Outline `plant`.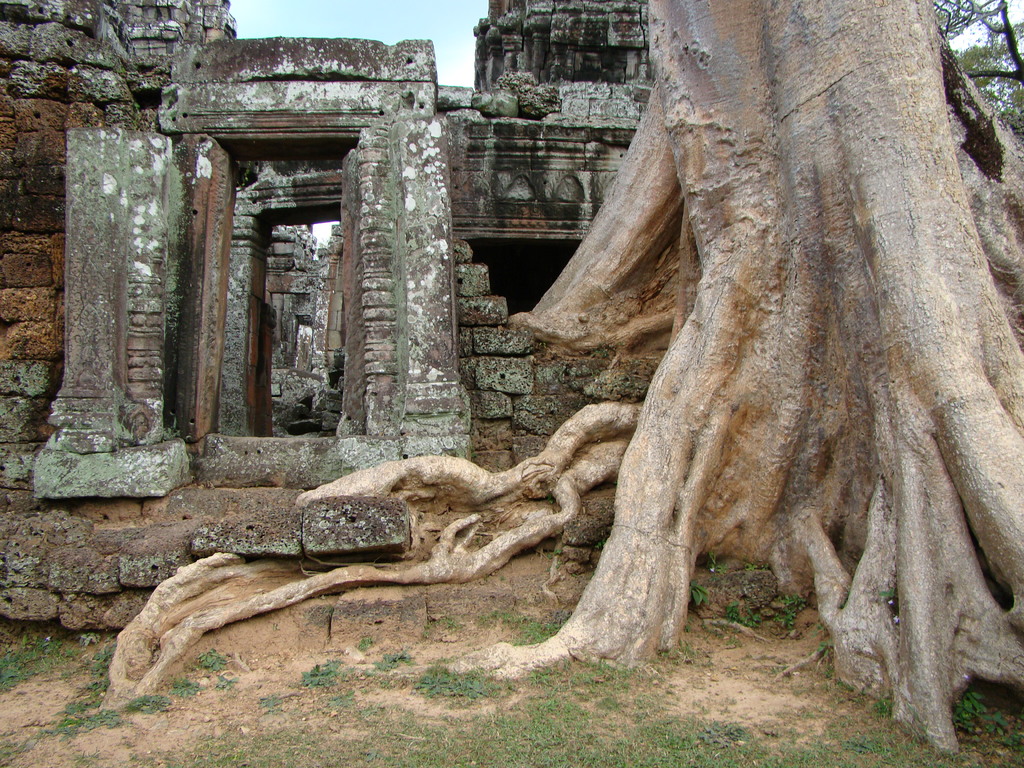
Outline: pyautogui.locateOnScreen(840, 686, 860, 698).
